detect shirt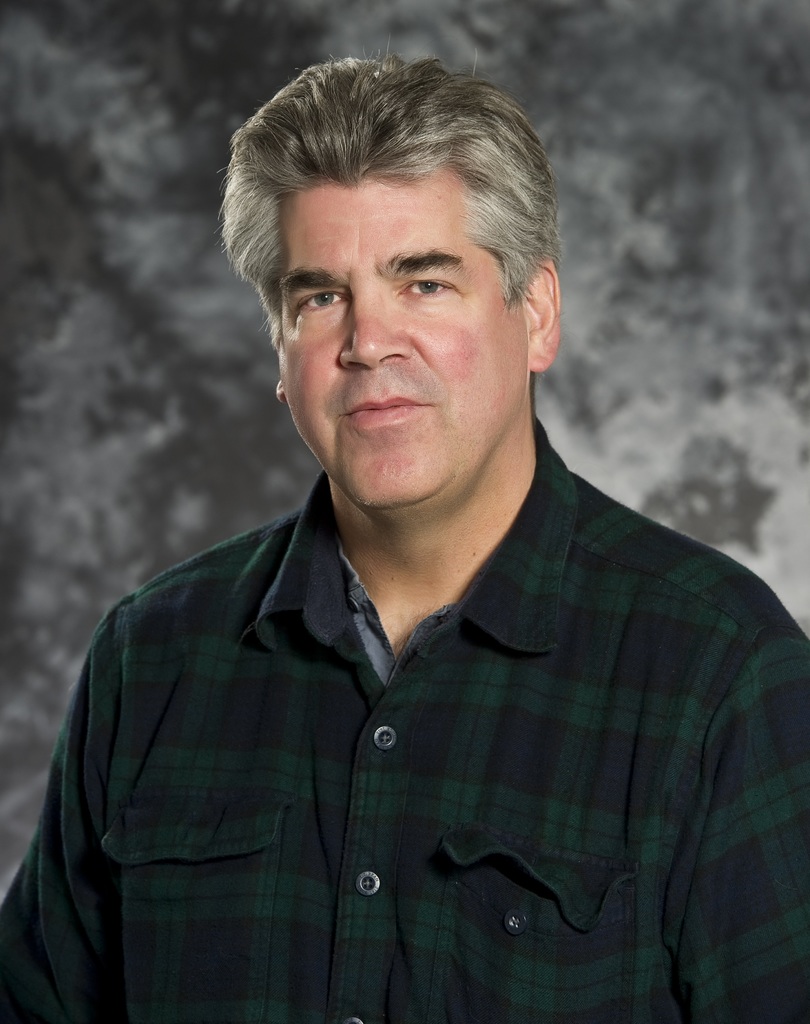
[0, 407, 809, 1023]
